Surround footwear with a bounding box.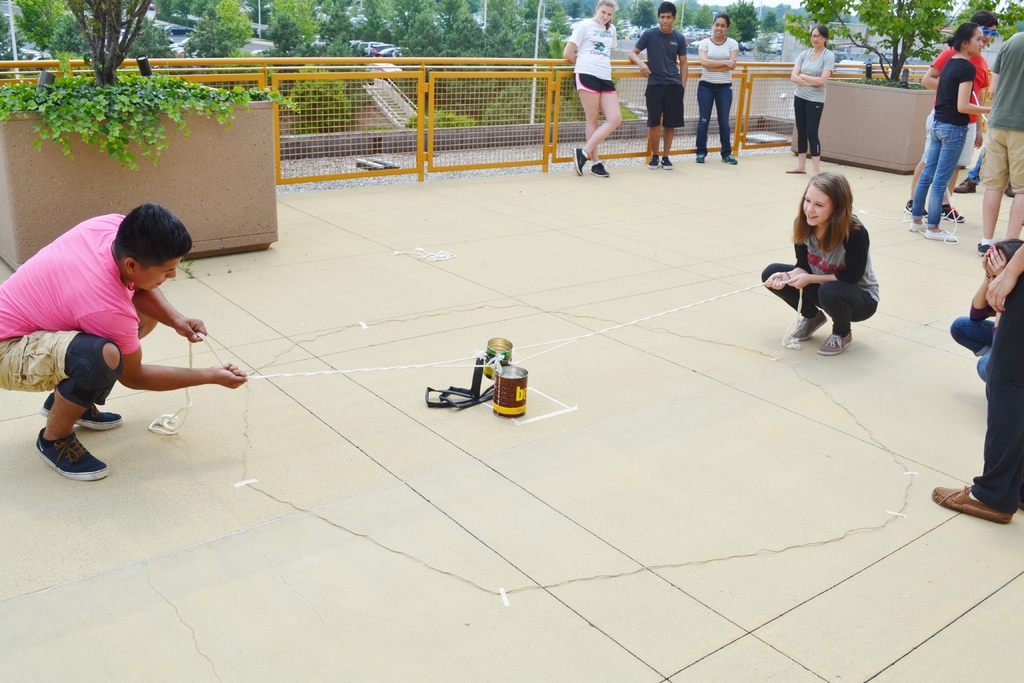
<box>721,158,735,165</box>.
